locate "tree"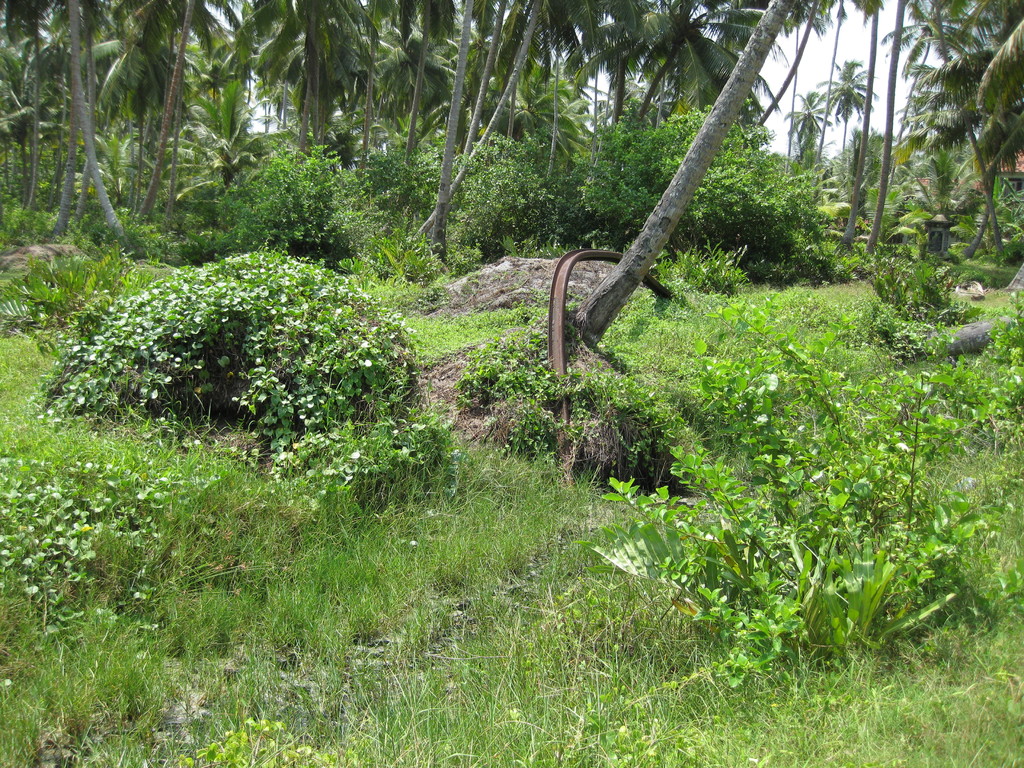
left=863, top=0, right=909, bottom=252
